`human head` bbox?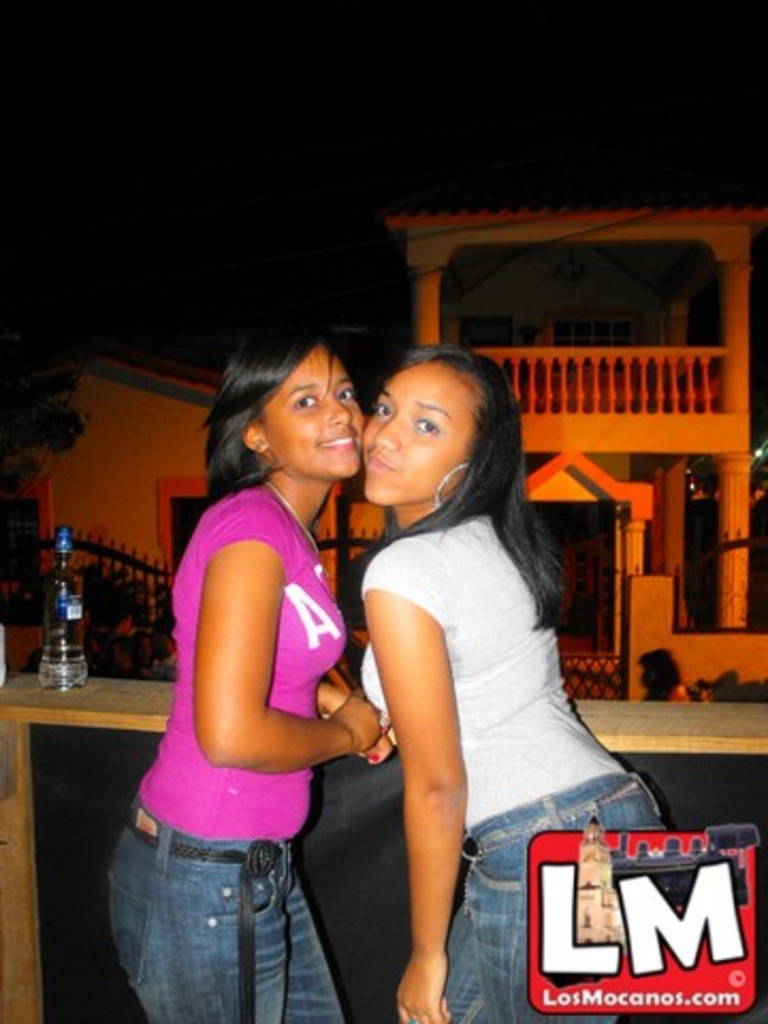
354, 341, 527, 533
